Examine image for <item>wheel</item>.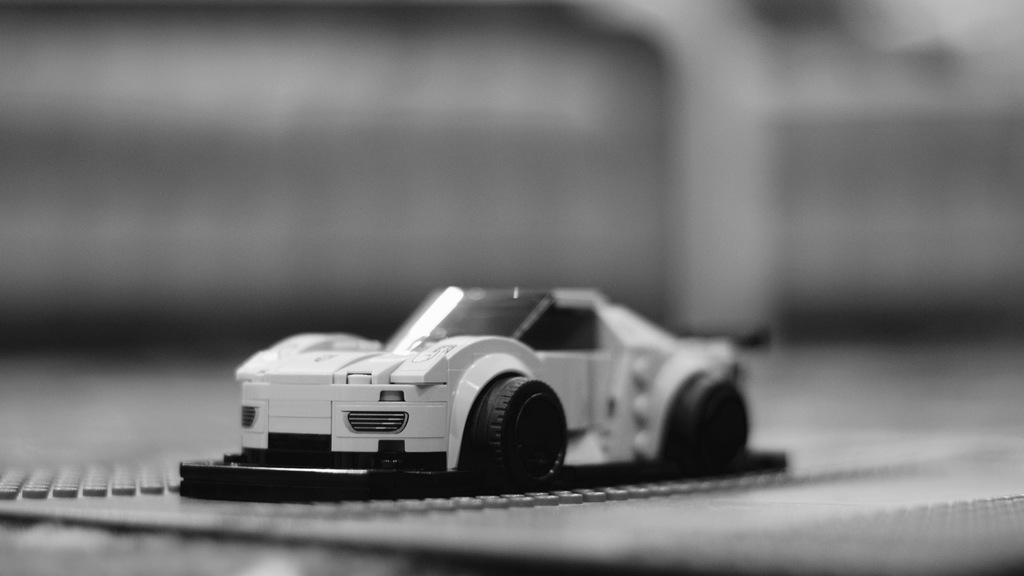
Examination result: (x1=669, y1=378, x2=754, y2=476).
